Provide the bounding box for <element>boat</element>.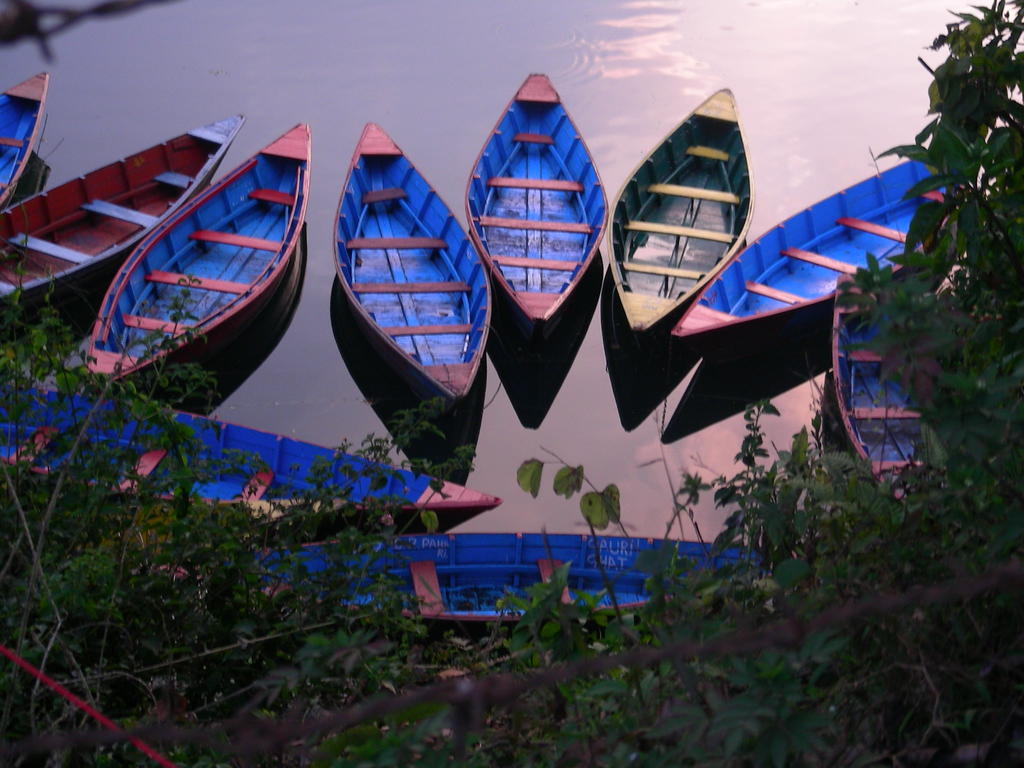
box(0, 70, 53, 207).
